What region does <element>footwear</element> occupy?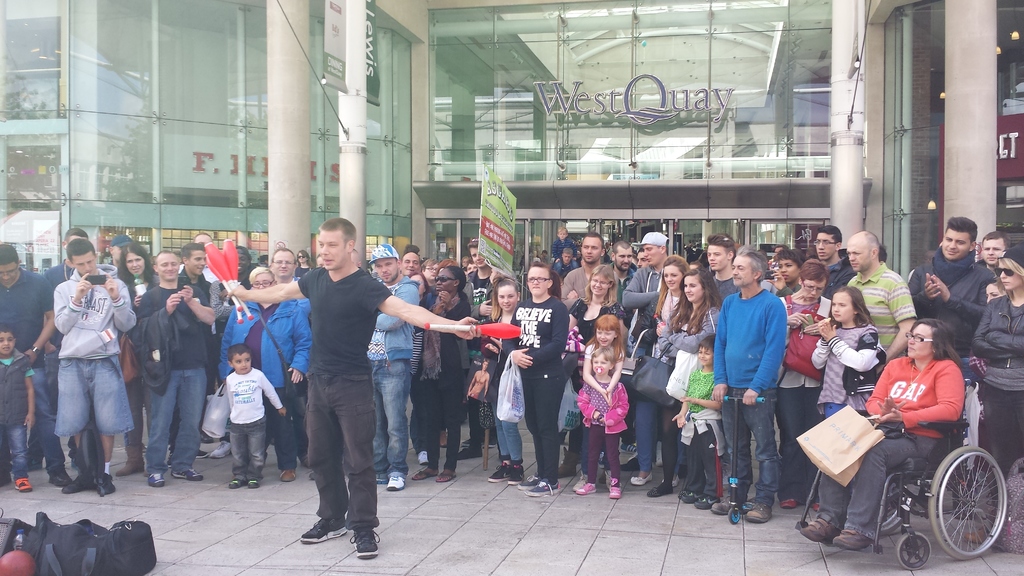
45 456 69 484.
